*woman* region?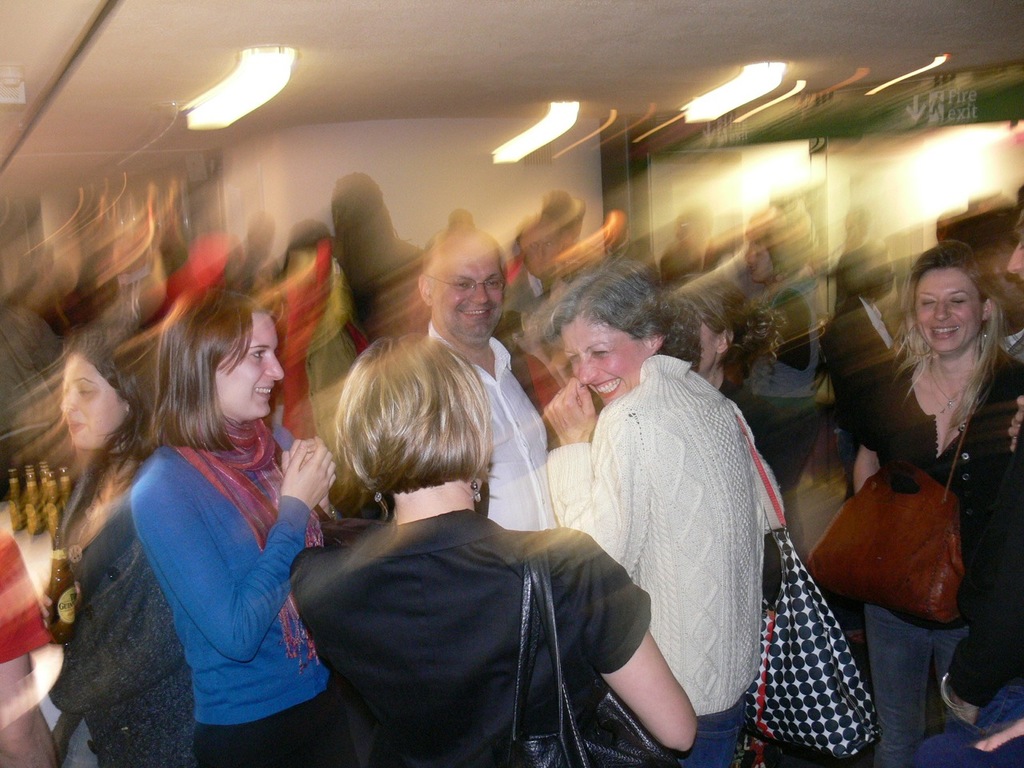
bbox=(50, 330, 192, 767)
